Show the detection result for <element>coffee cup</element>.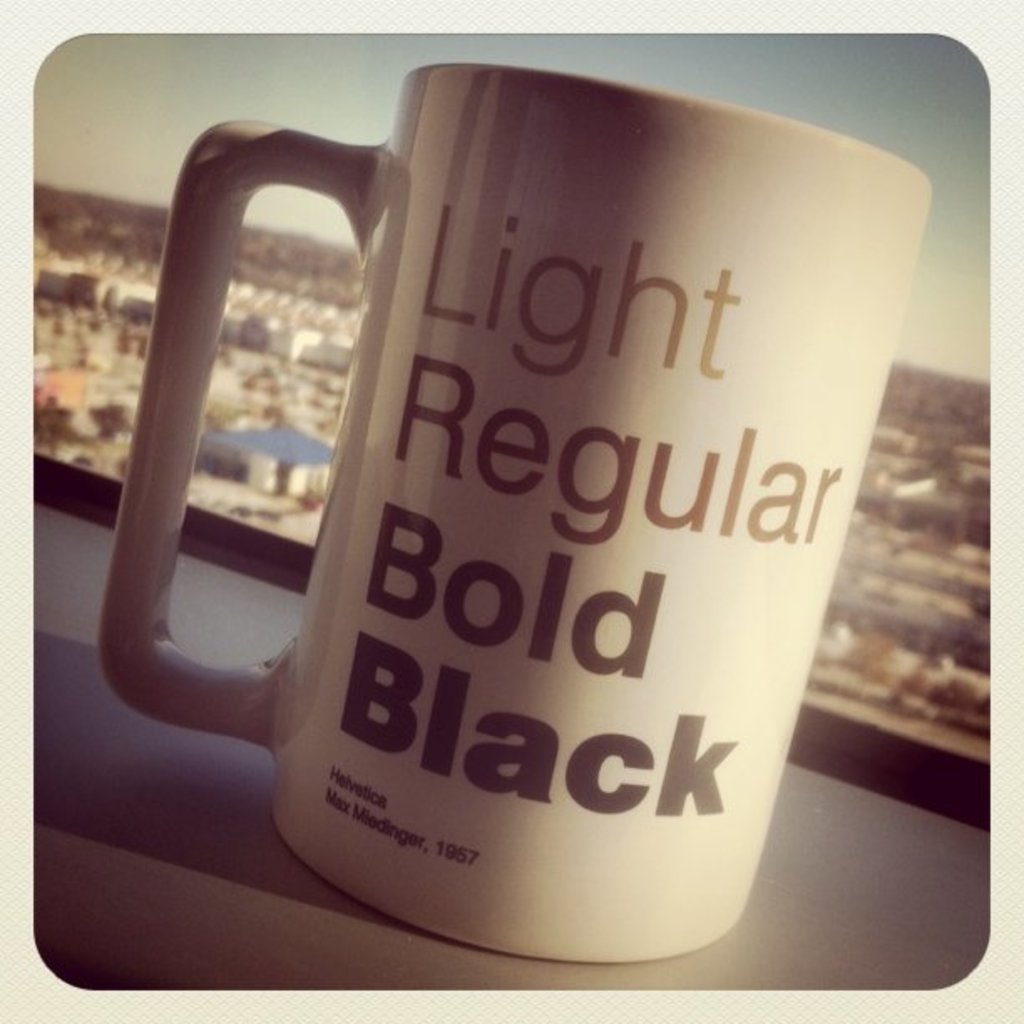
(99,60,929,962).
